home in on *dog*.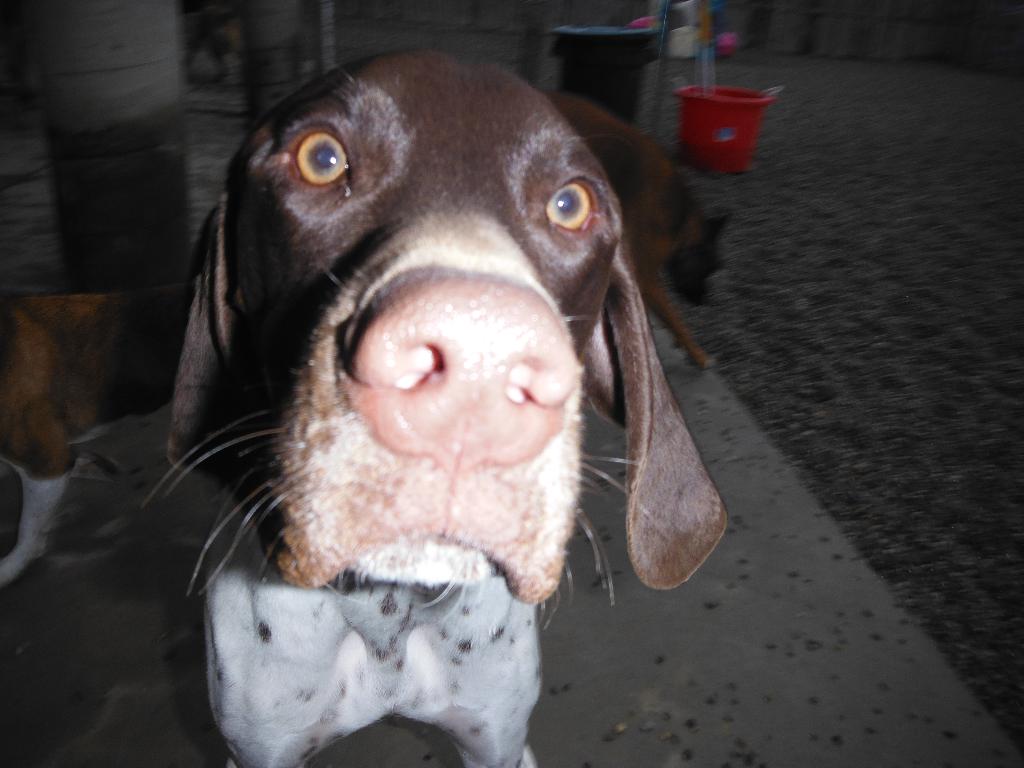
Homed in at left=540, top=90, right=733, bottom=378.
